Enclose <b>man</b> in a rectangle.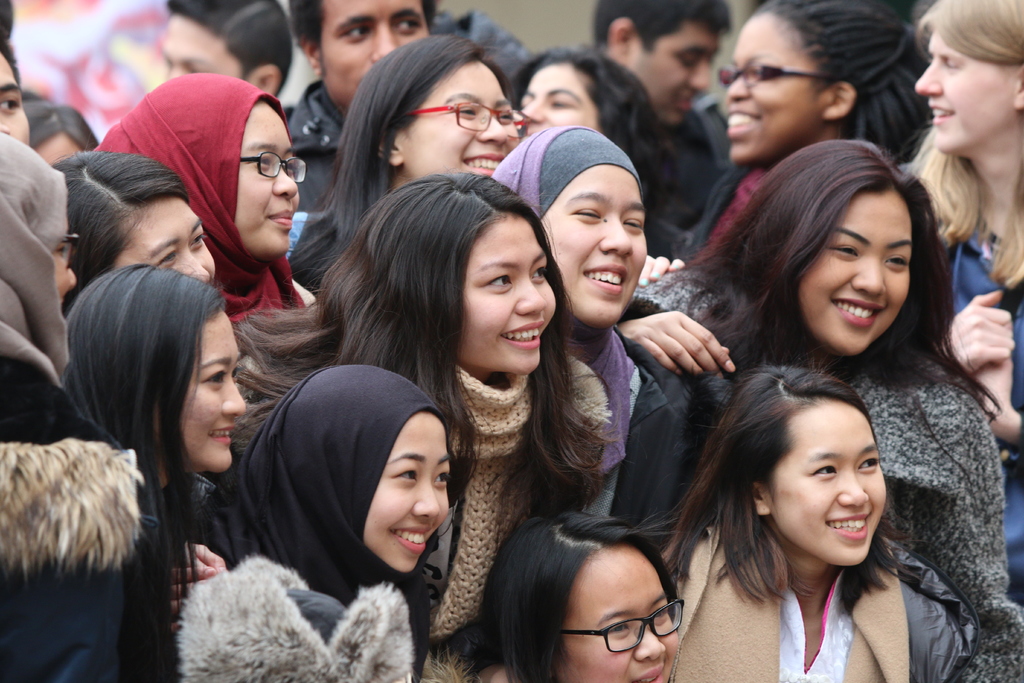
bbox(0, 0, 34, 160).
